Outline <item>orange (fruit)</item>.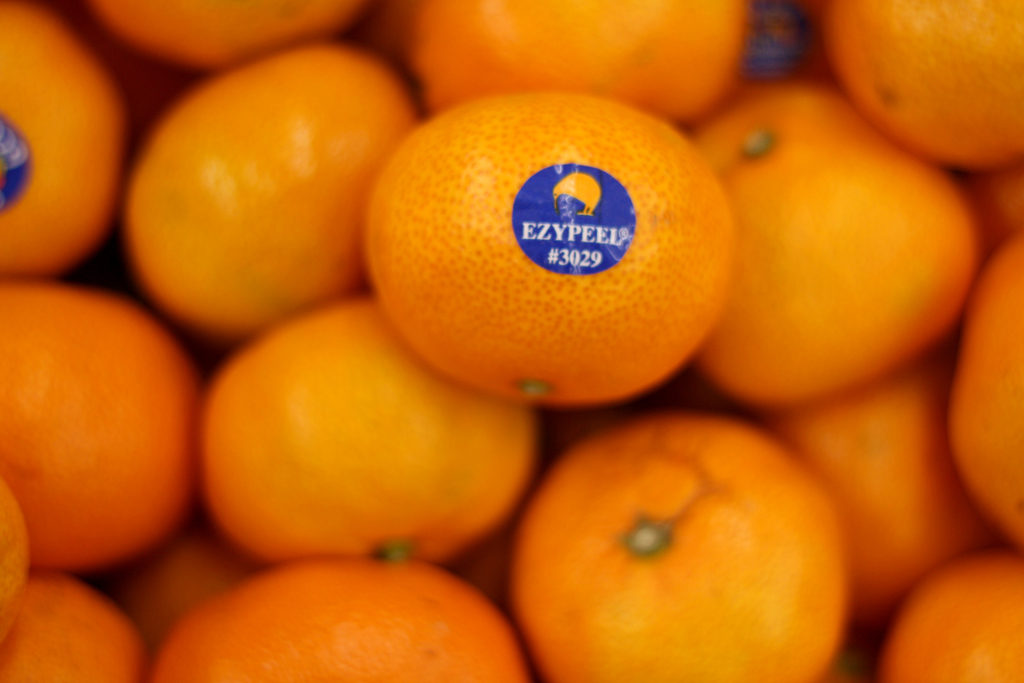
Outline: 406,0,748,124.
